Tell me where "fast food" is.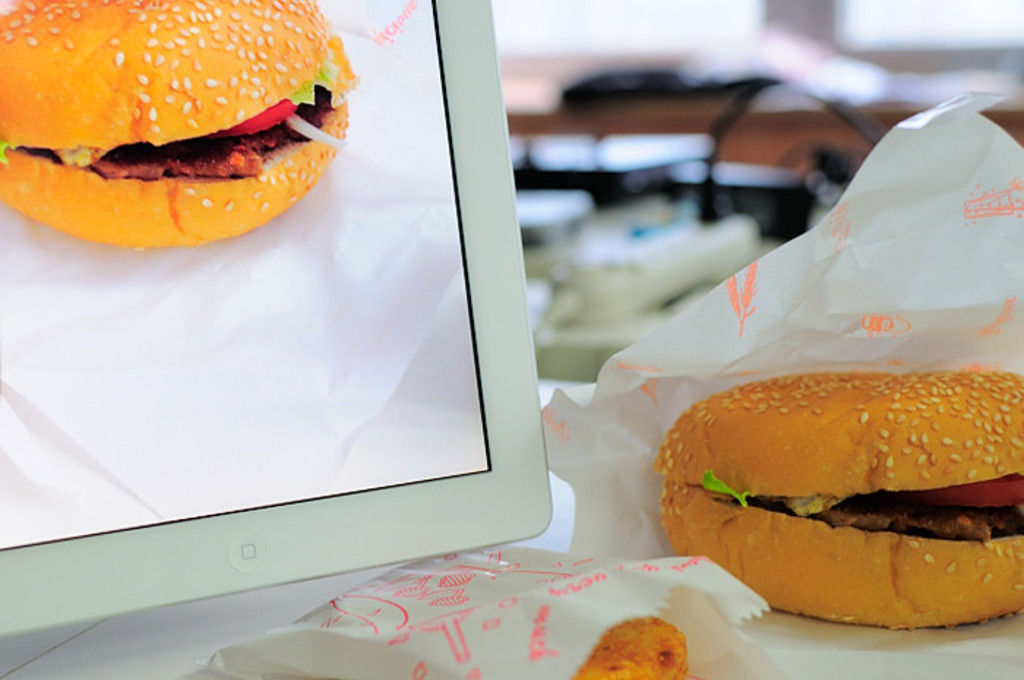
"fast food" is at (654,369,1023,635).
